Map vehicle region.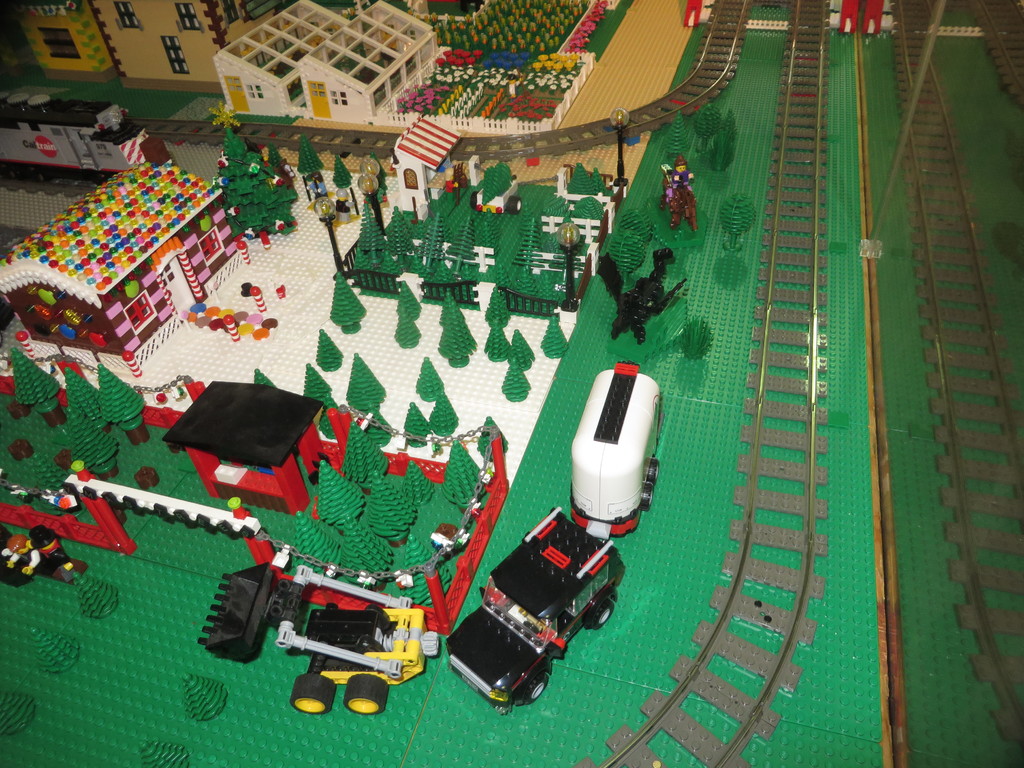
Mapped to box(570, 359, 666, 540).
